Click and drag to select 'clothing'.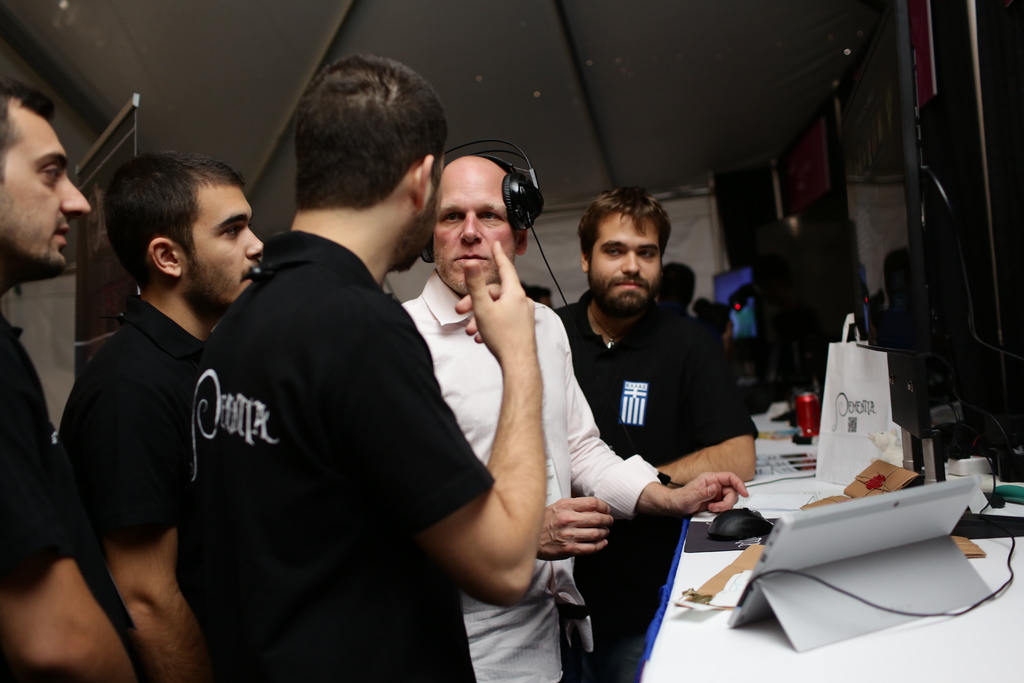
Selection: (179,226,513,682).
